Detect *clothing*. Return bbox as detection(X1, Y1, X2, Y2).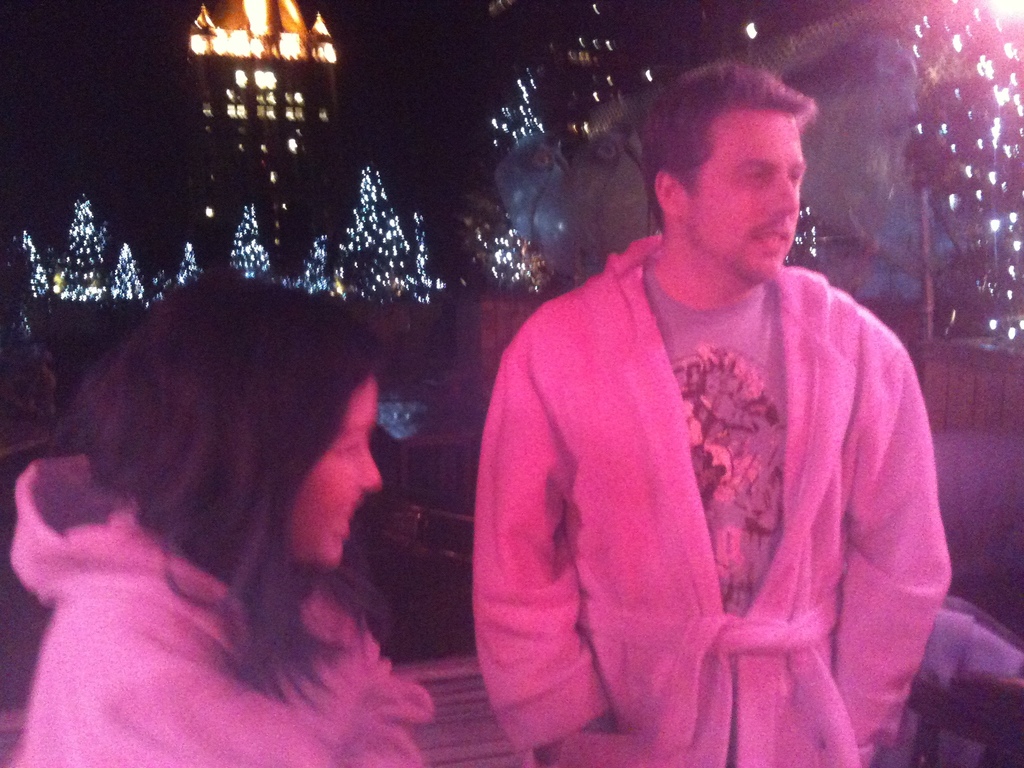
detection(7, 449, 436, 767).
